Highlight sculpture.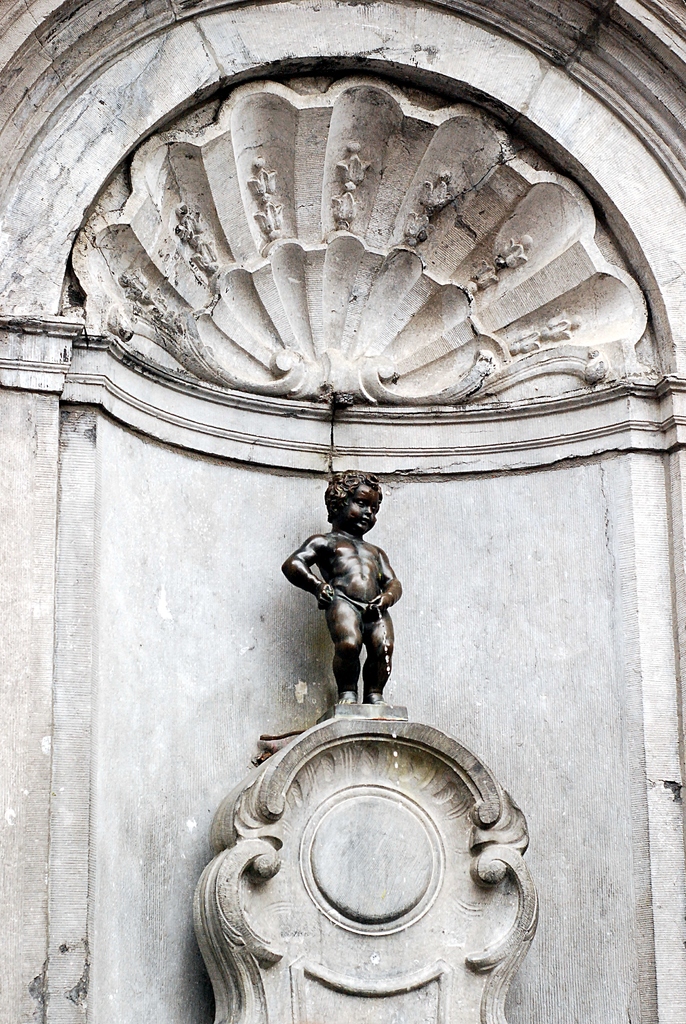
Highlighted region: [167,206,221,285].
